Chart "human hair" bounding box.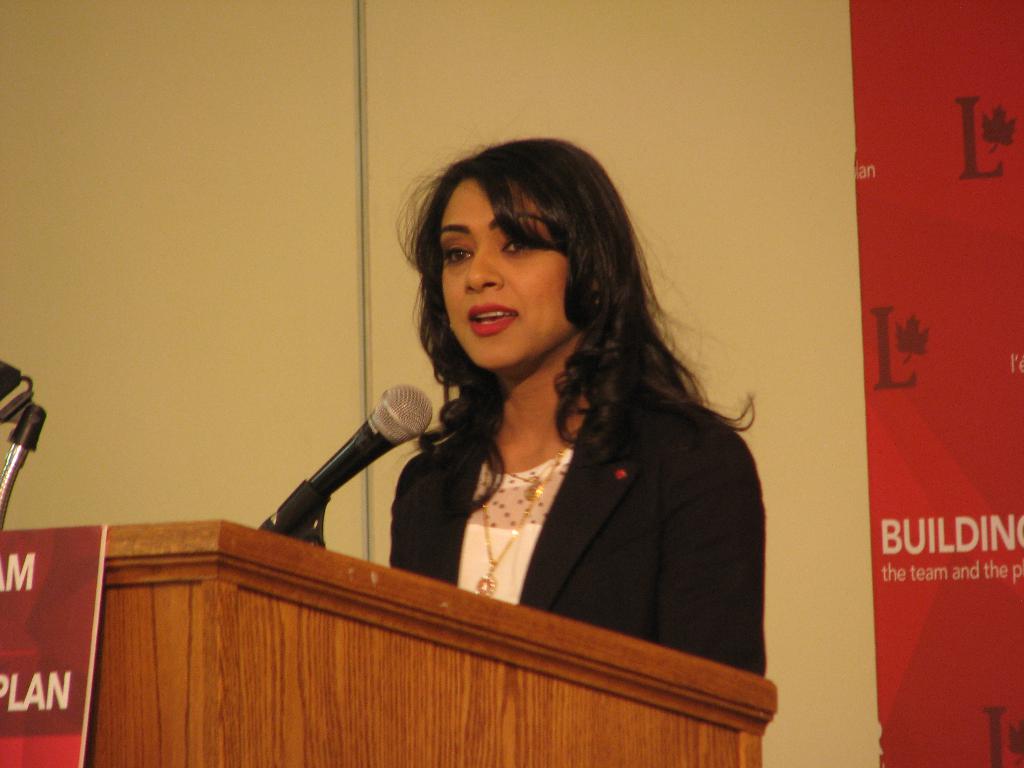
Charted: {"left": 384, "top": 130, "right": 712, "bottom": 545}.
